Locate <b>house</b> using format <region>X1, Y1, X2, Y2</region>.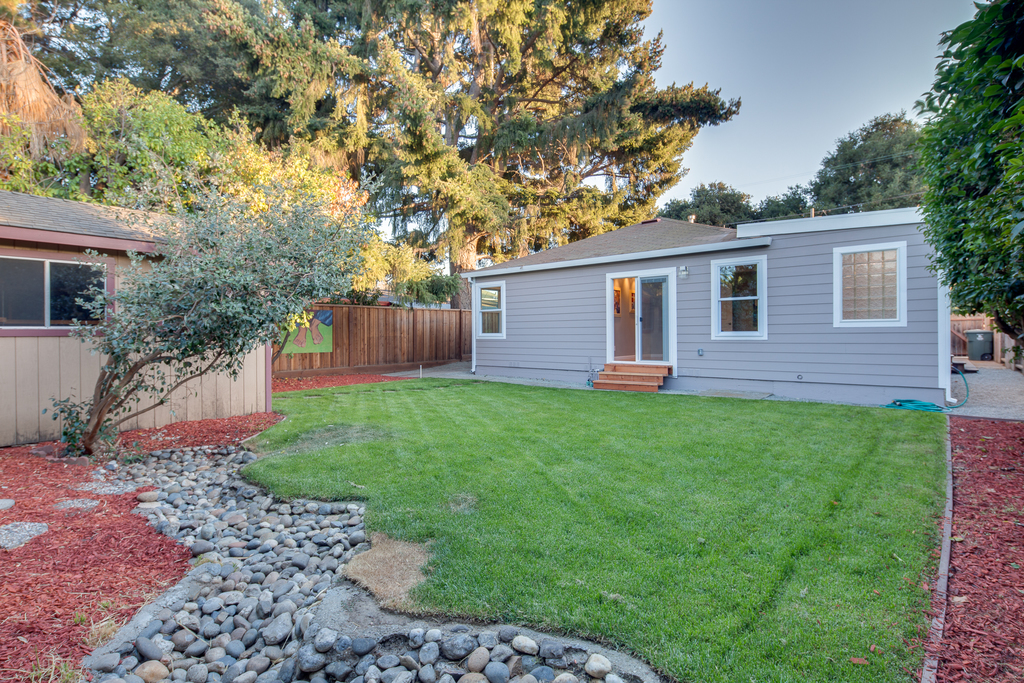
<region>444, 195, 967, 411</region>.
